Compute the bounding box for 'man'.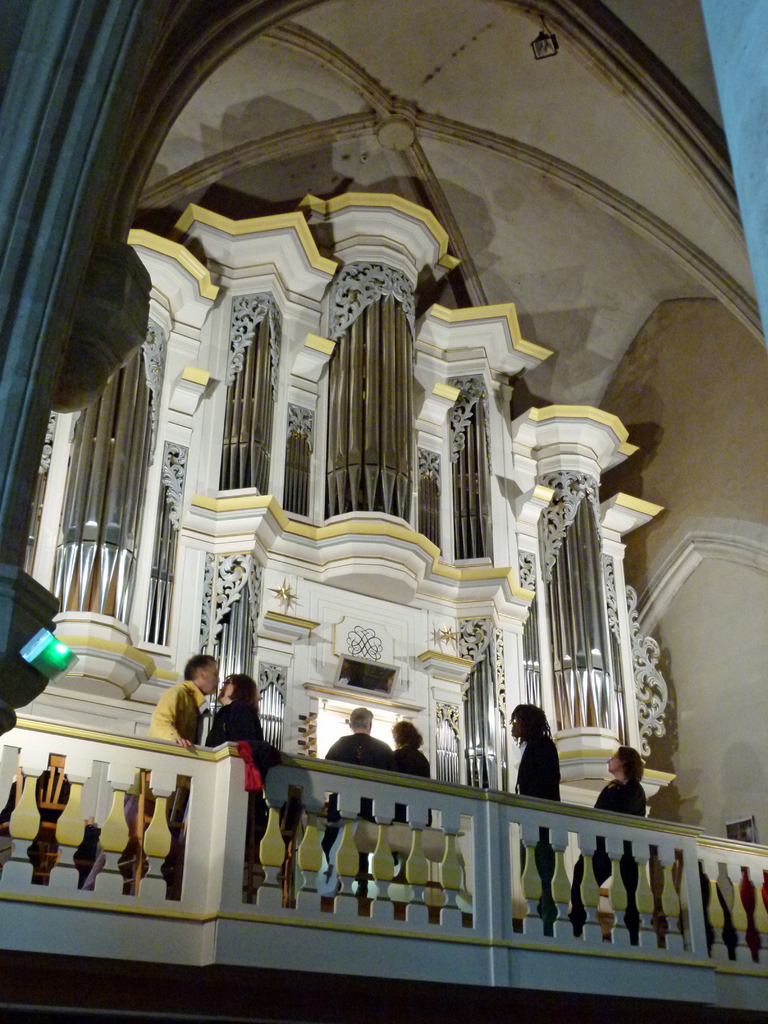
[322, 703, 399, 865].
